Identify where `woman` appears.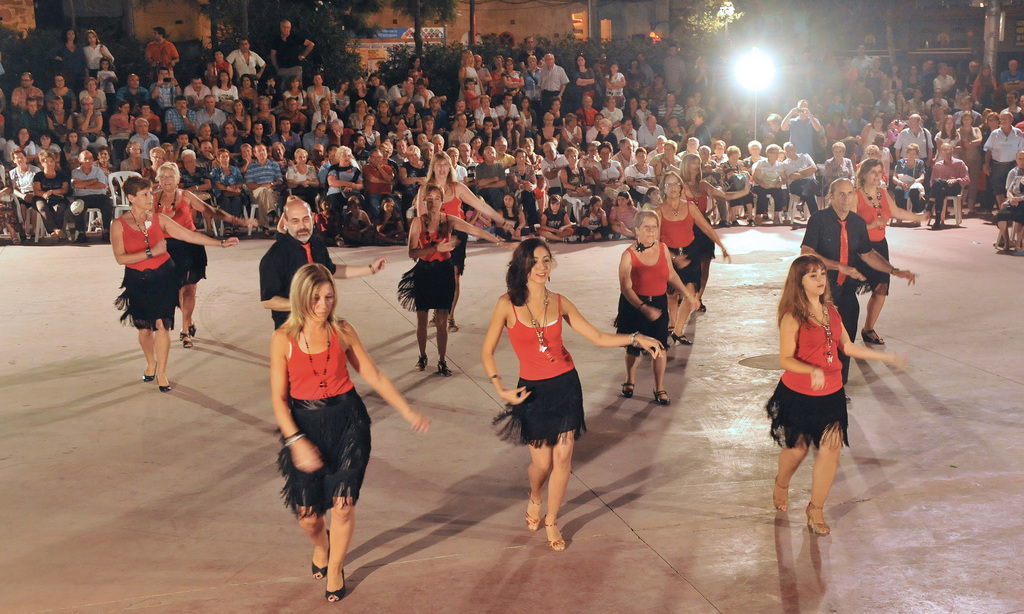
Appears at box(612, 203, 701, 404).
